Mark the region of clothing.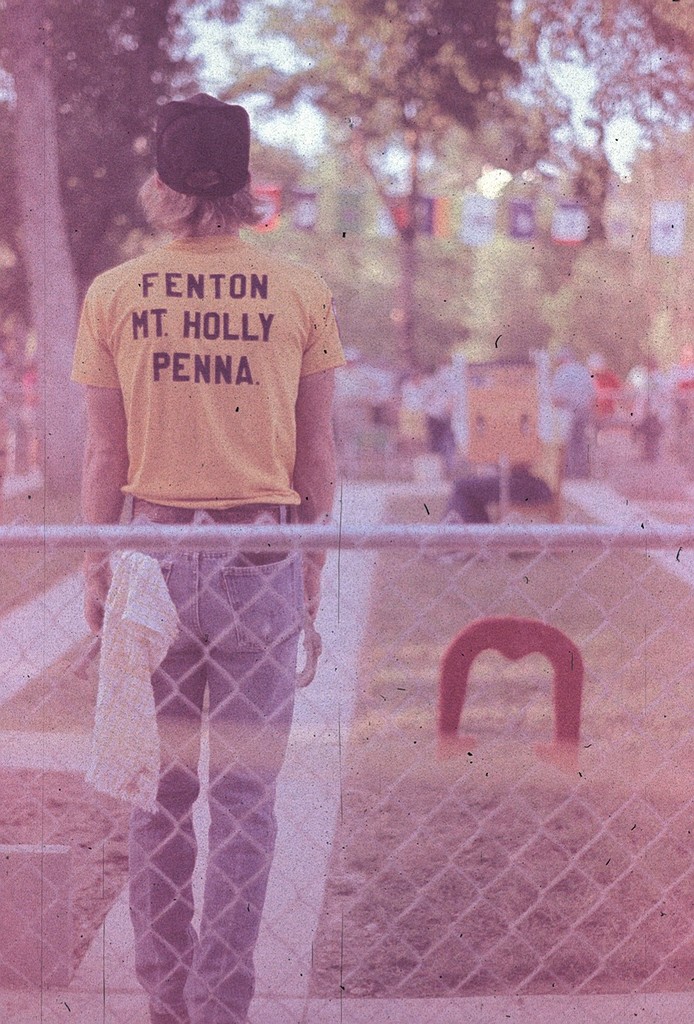
Region: BBox(14, 202, 337, 1023).
